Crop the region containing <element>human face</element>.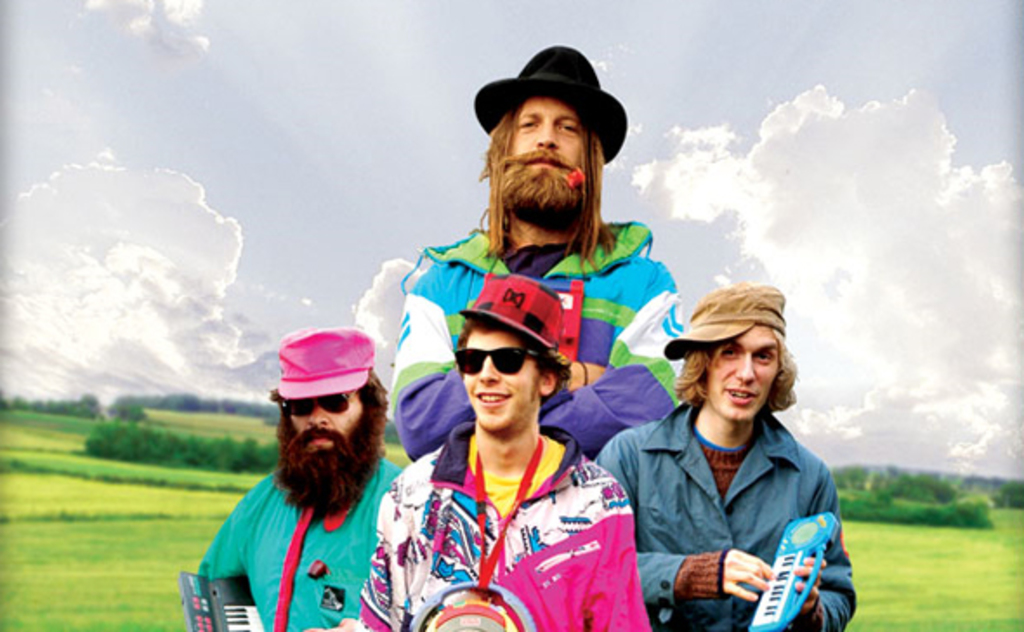
Crop region: [502, 97, 587, 221].
